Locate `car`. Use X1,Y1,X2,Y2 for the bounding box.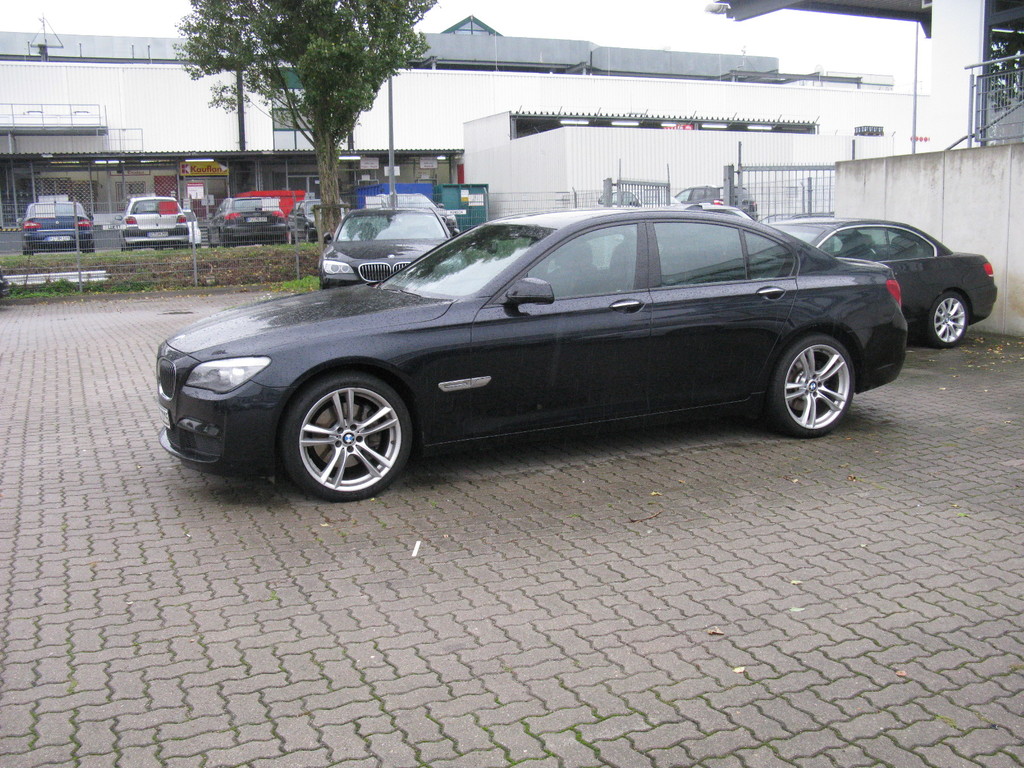
209,202,288,241.
